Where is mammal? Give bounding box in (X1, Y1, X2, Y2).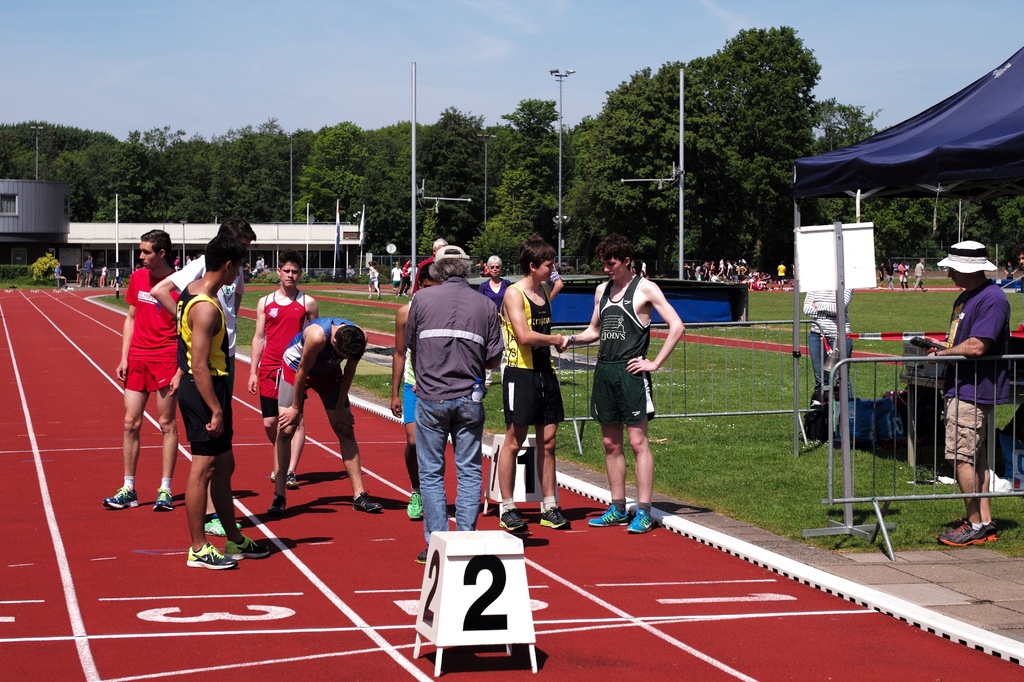
(1001, 259, 1020, 283).
